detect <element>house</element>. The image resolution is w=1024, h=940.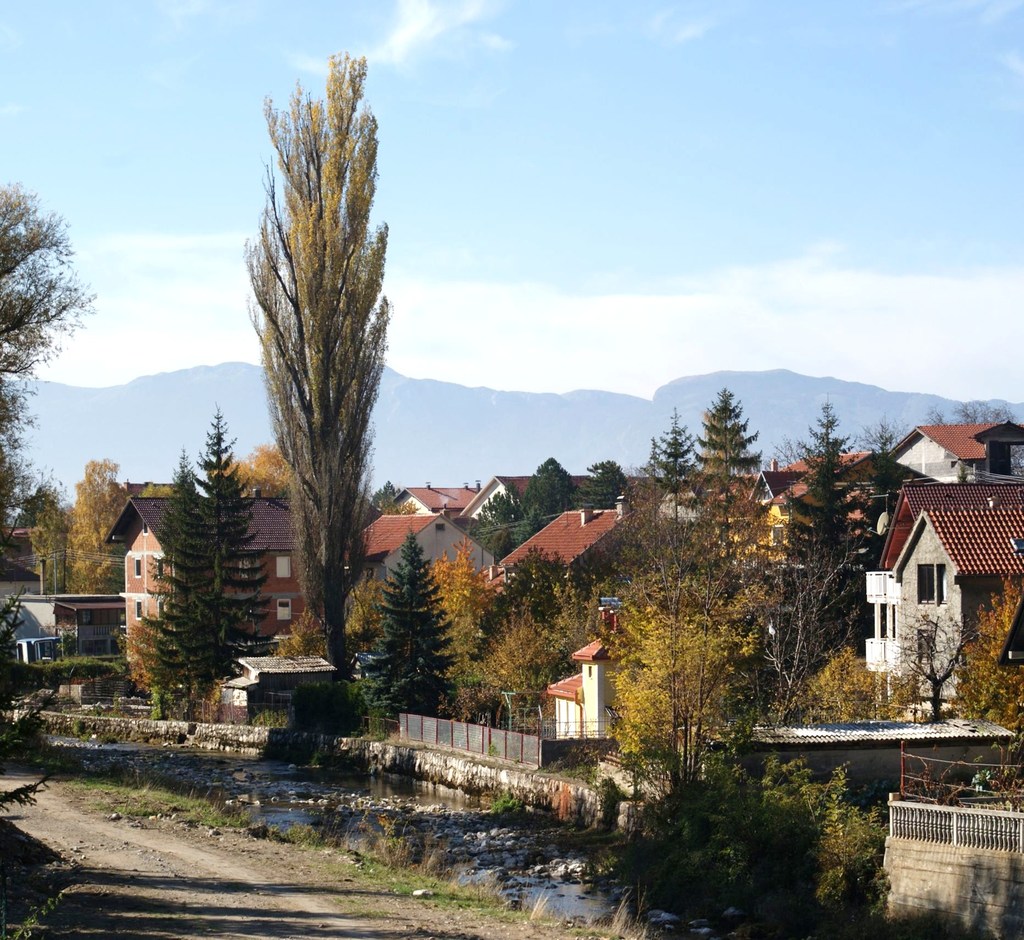
box(465, 470, 655, 527).
